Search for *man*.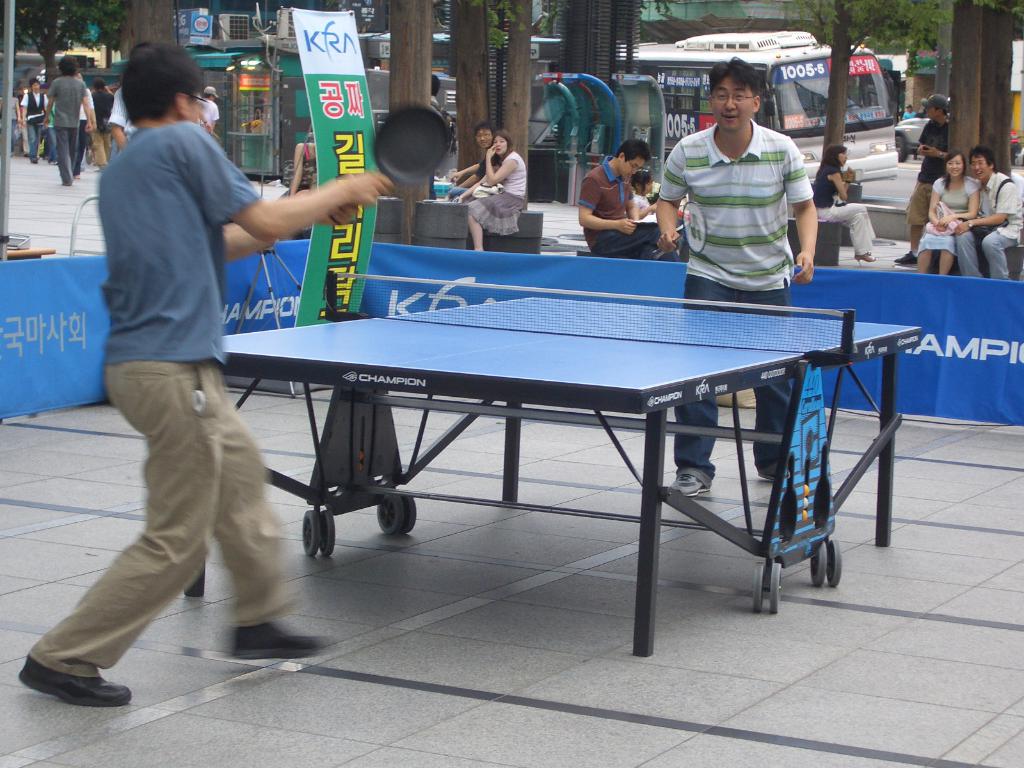
Found at crop(953, 147, 1023, 283).
